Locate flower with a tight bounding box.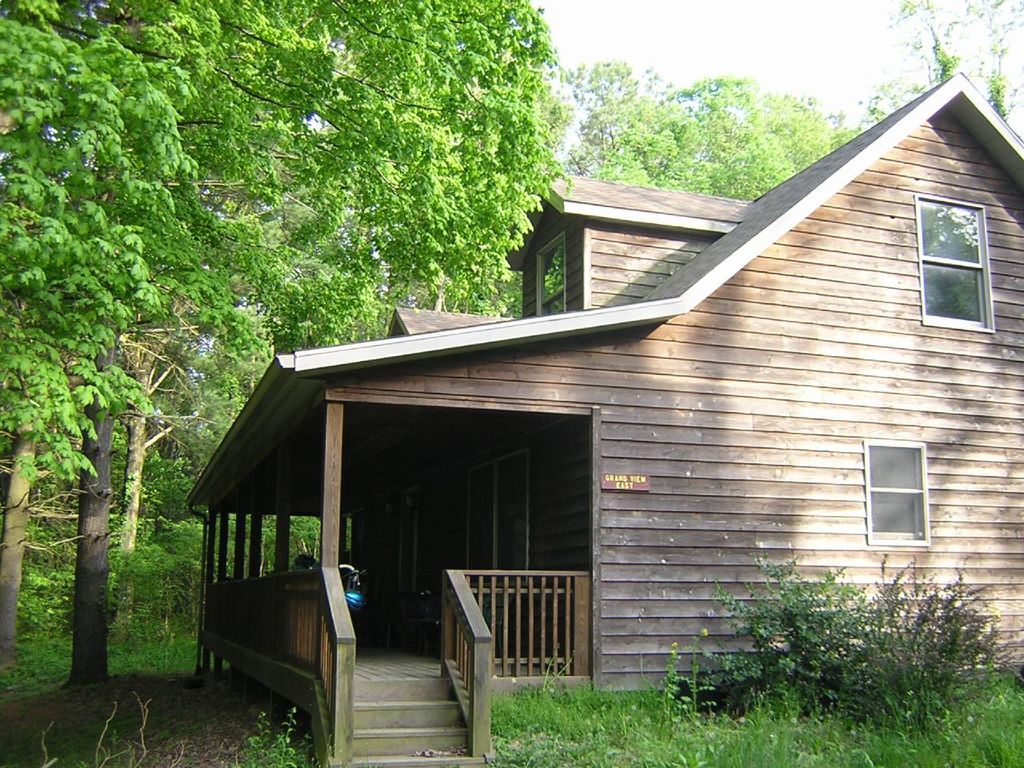
BBox(670, 642, 678, 652).
